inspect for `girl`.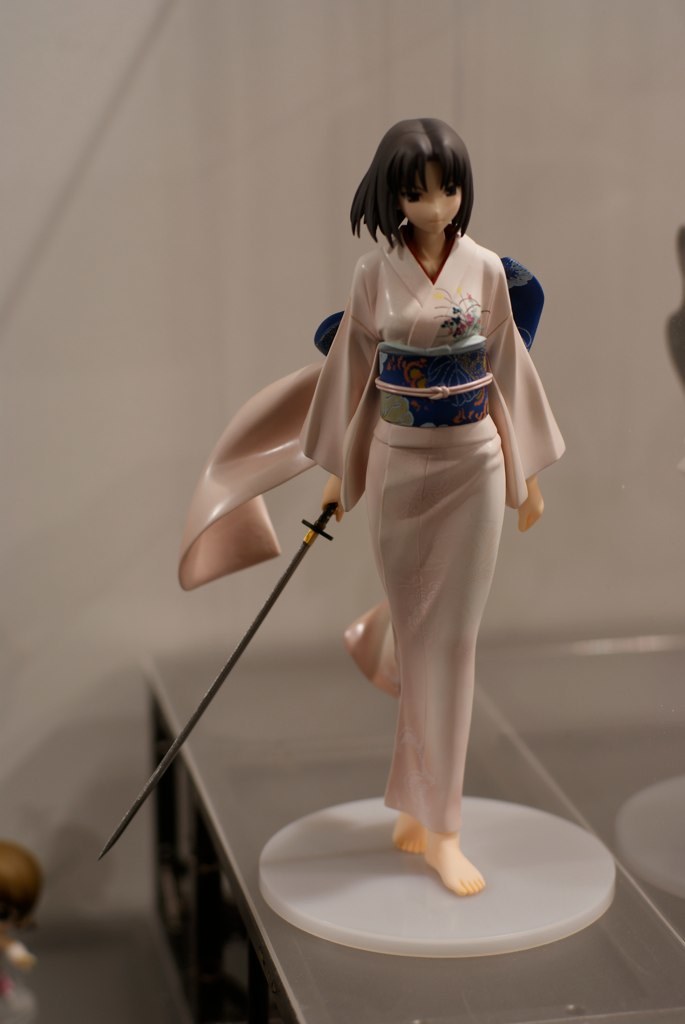
Inspection: (left=176, top=118, right=566, bottom=899).
